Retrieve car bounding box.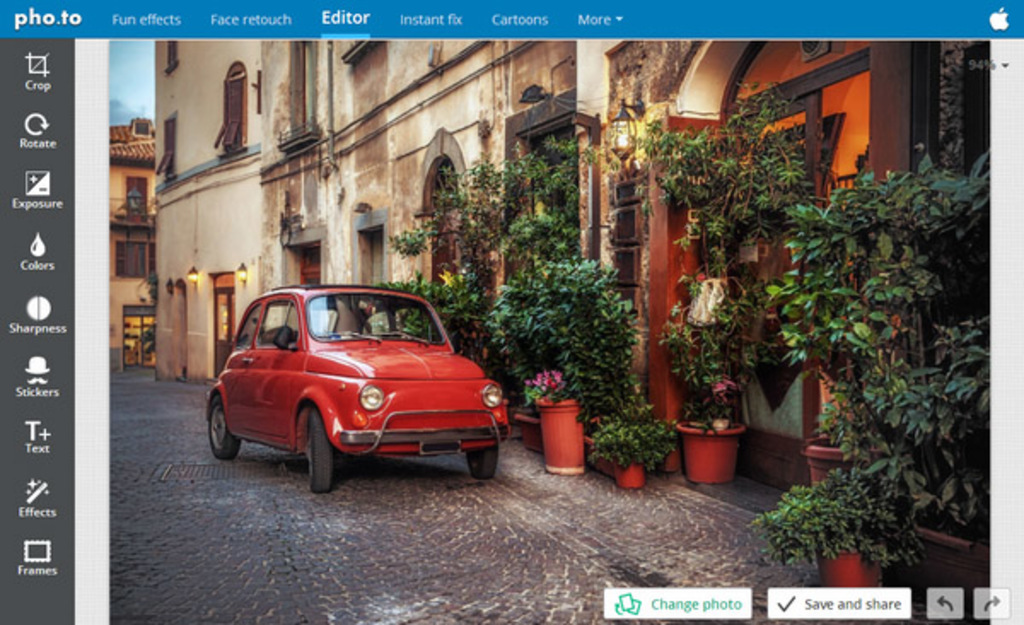
Bounding box: (208, 277, 509, 490).
